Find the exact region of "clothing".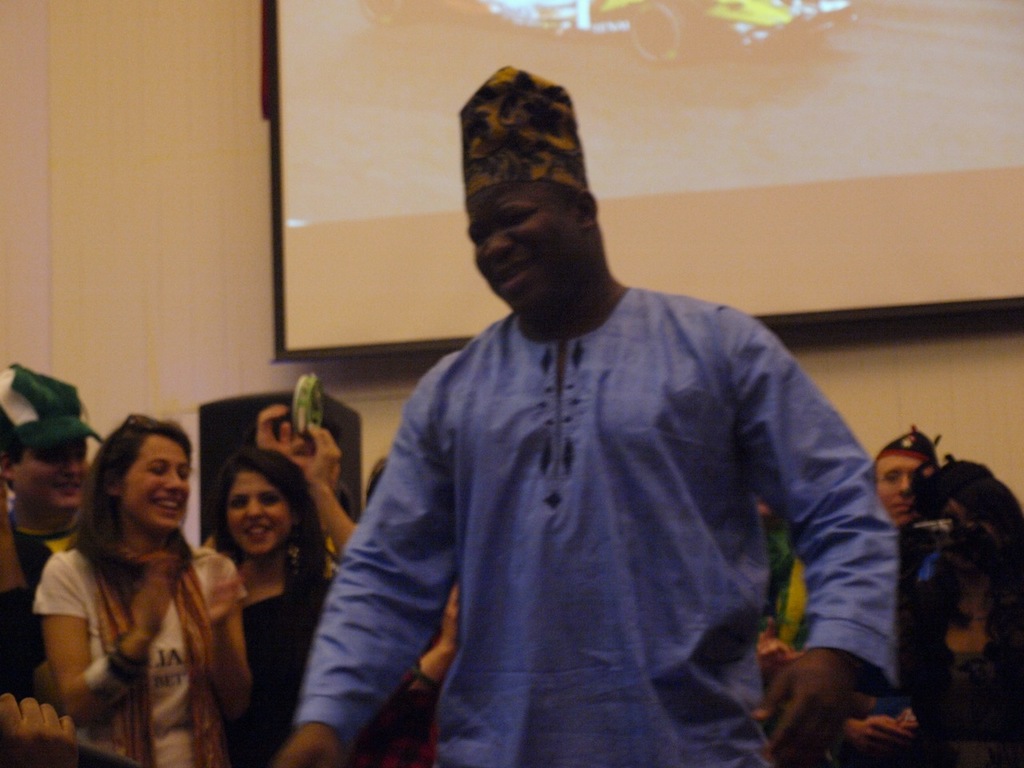
Exact region: 6:522:53:694.
